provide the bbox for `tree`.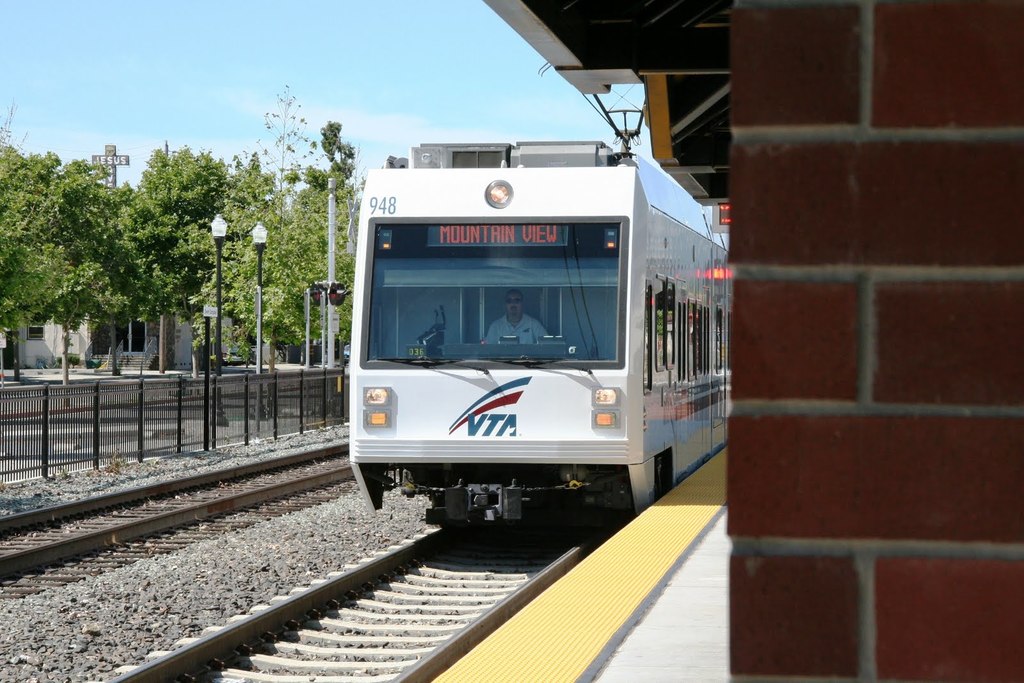
<bbox>0, 100, 72, 330</bbox>.
